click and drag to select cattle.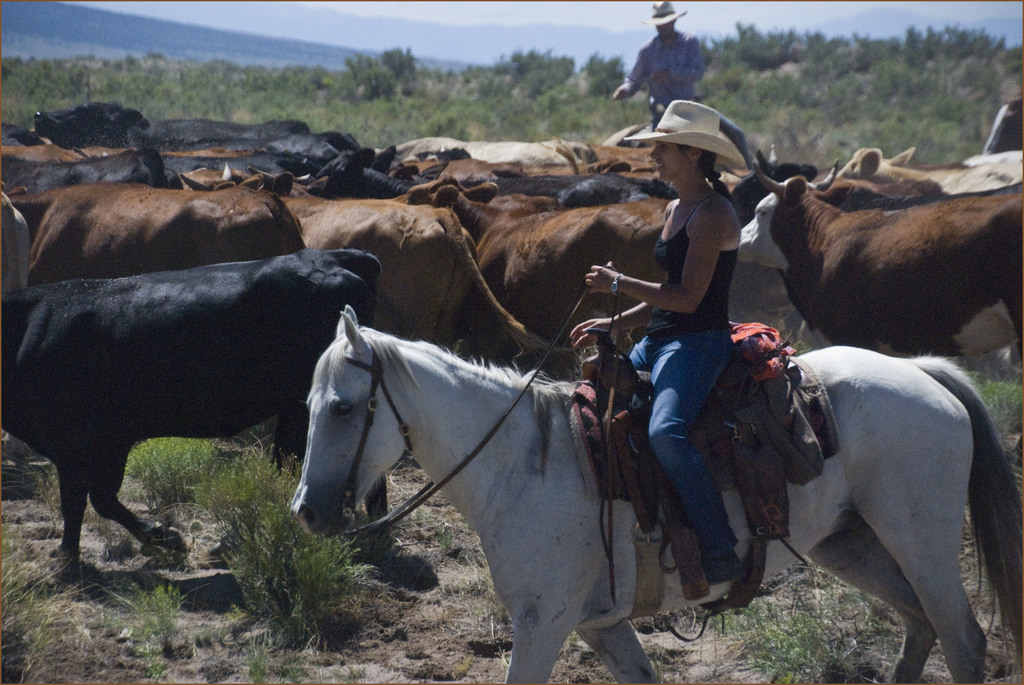
Selection: (837,147,1023,193).
